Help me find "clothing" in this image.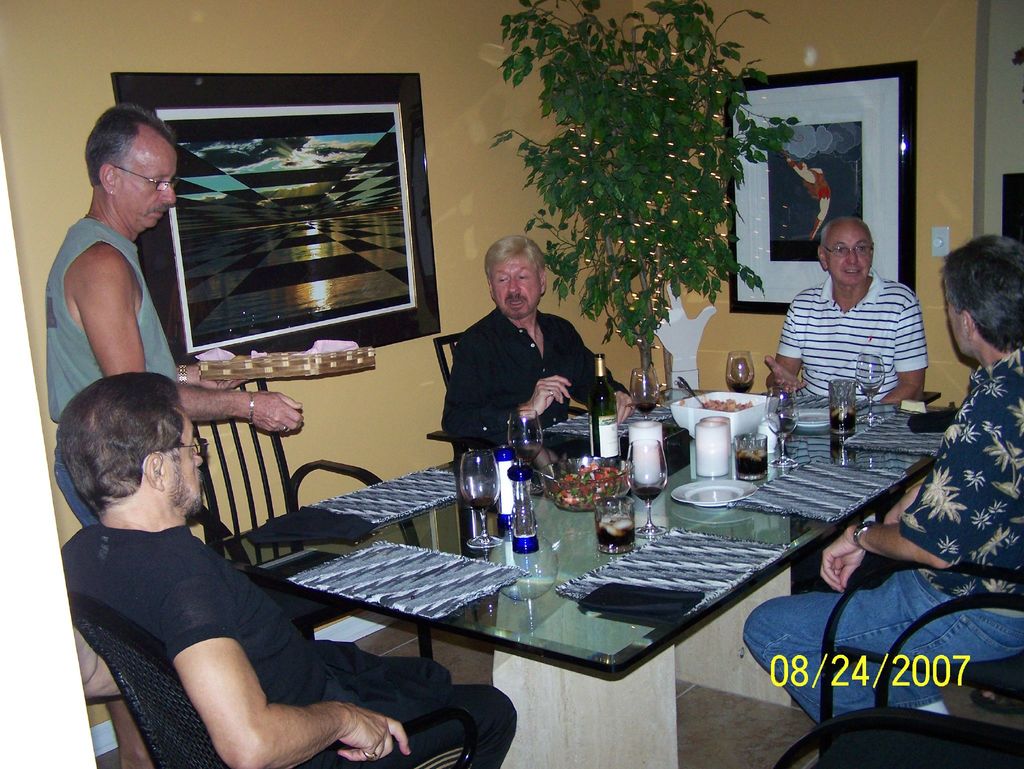
Found it: [left=440, top=304, right=635, bottom=446].
